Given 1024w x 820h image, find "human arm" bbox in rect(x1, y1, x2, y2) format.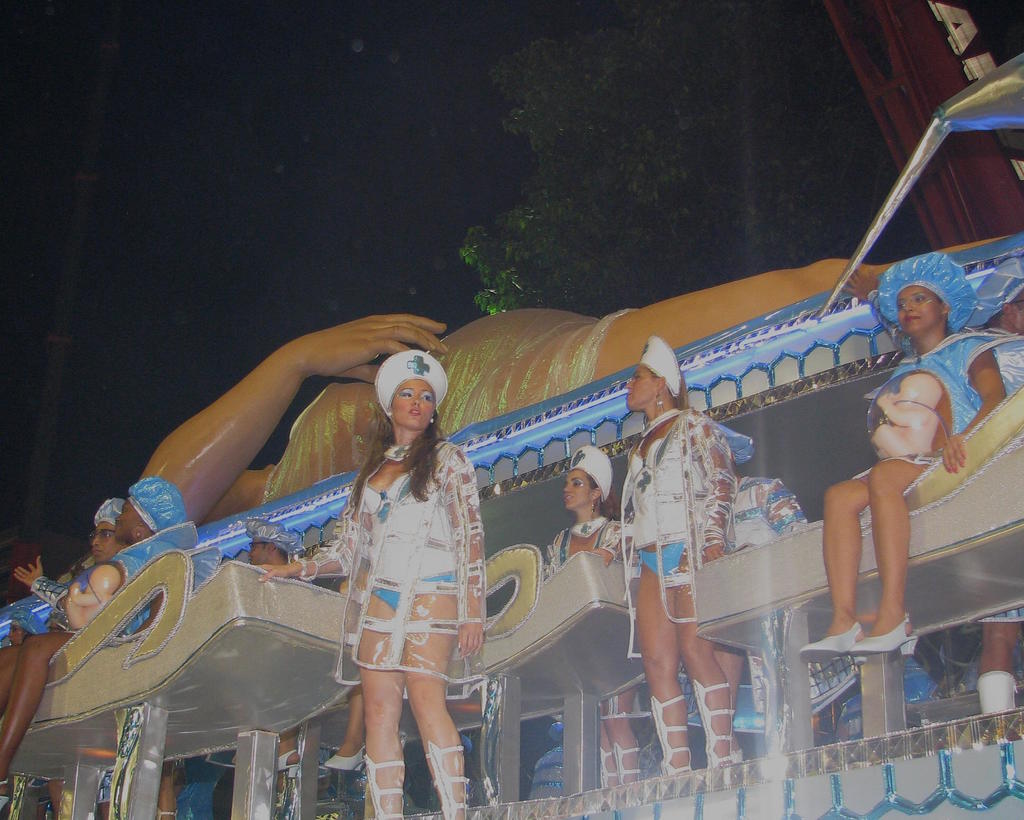
rect(589, 497, 636, 567).
